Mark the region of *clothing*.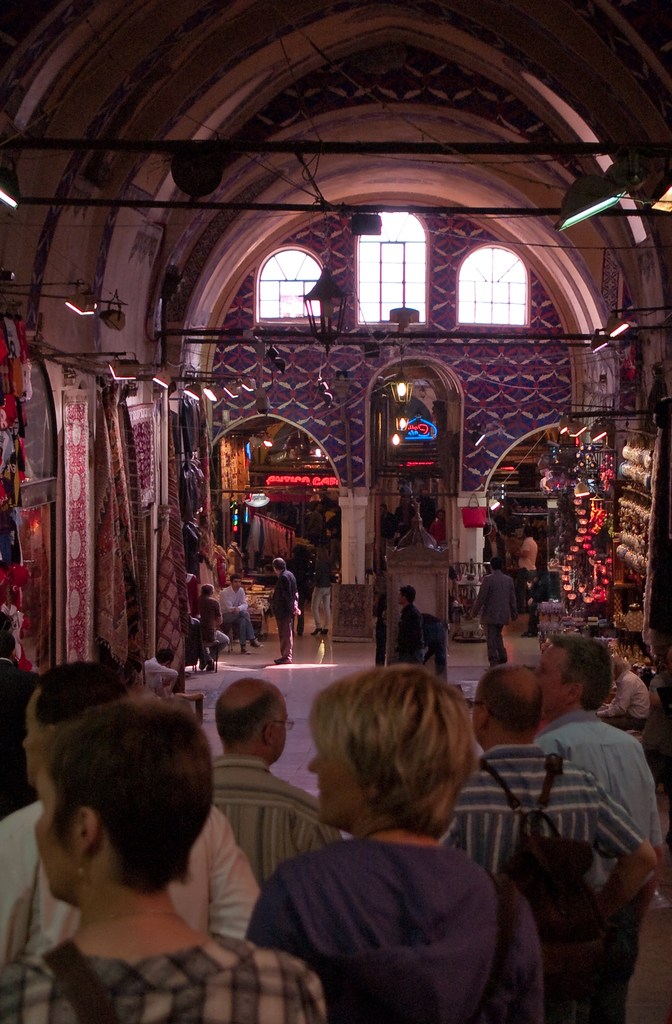
Region: {"left": 284, "top": 559, "right": 310, "bottom": 635}.
